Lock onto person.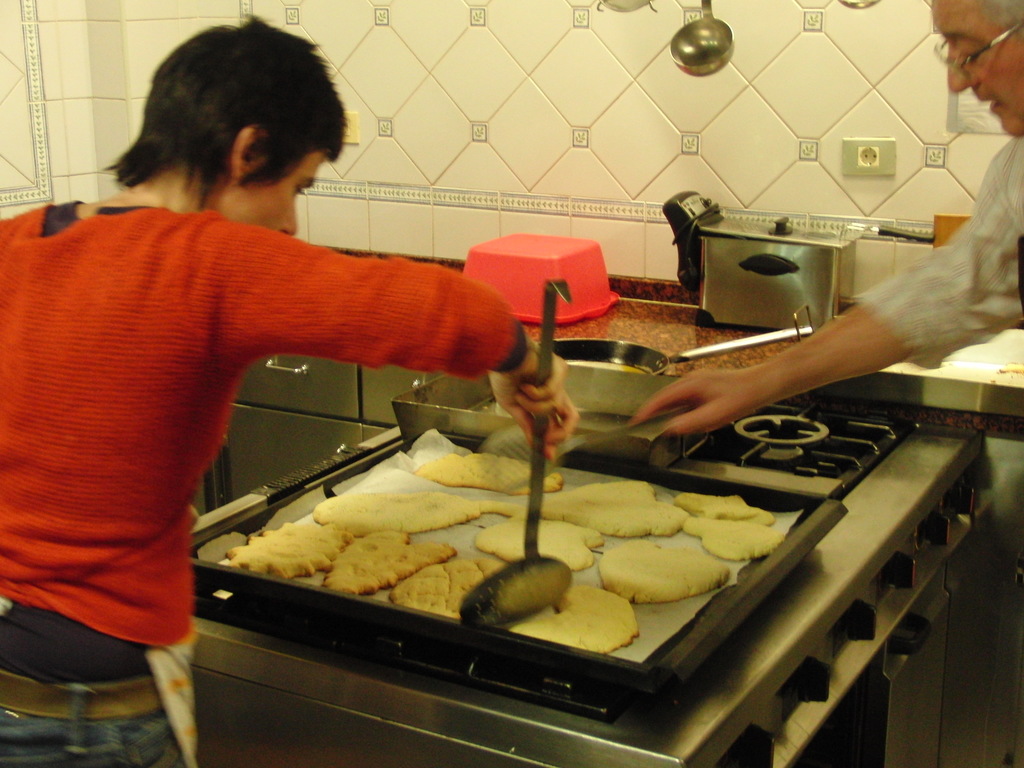
Locked: (left=630, top=3, right=1023, bottom=444).
